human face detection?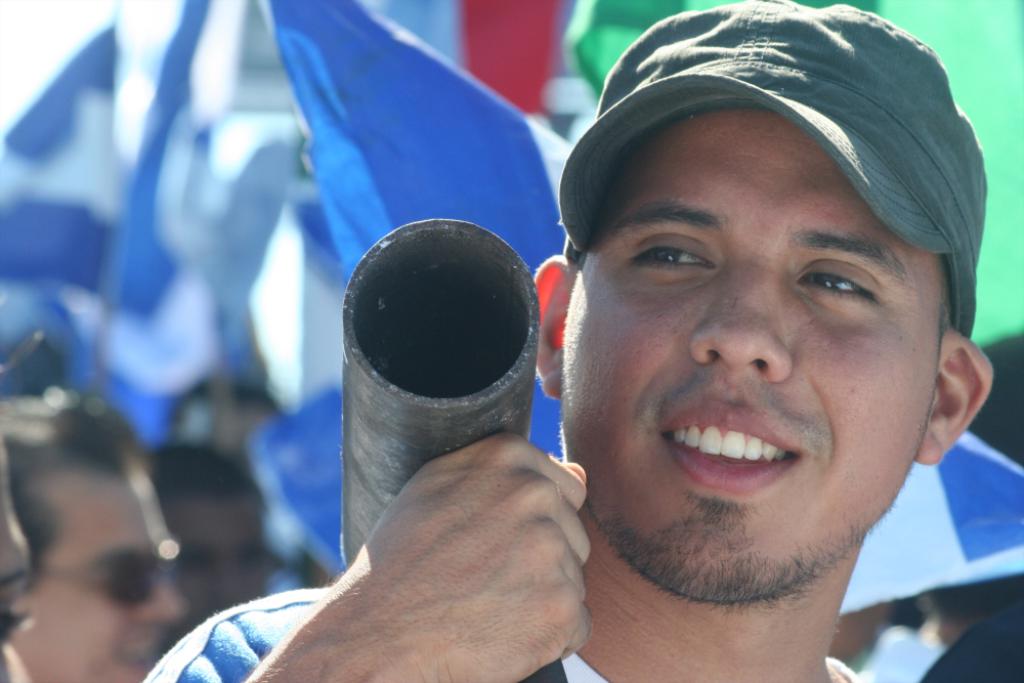
rect(0, 465, 194, 682)
